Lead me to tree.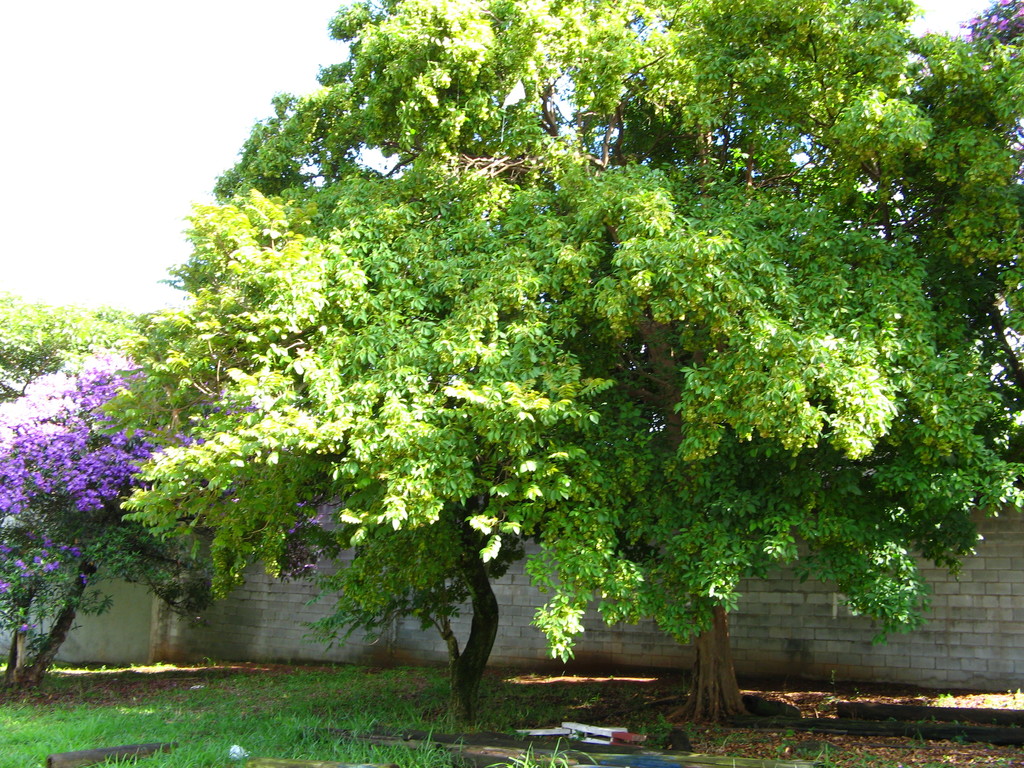
Lead to bbox(0, 302, 360, 689).
